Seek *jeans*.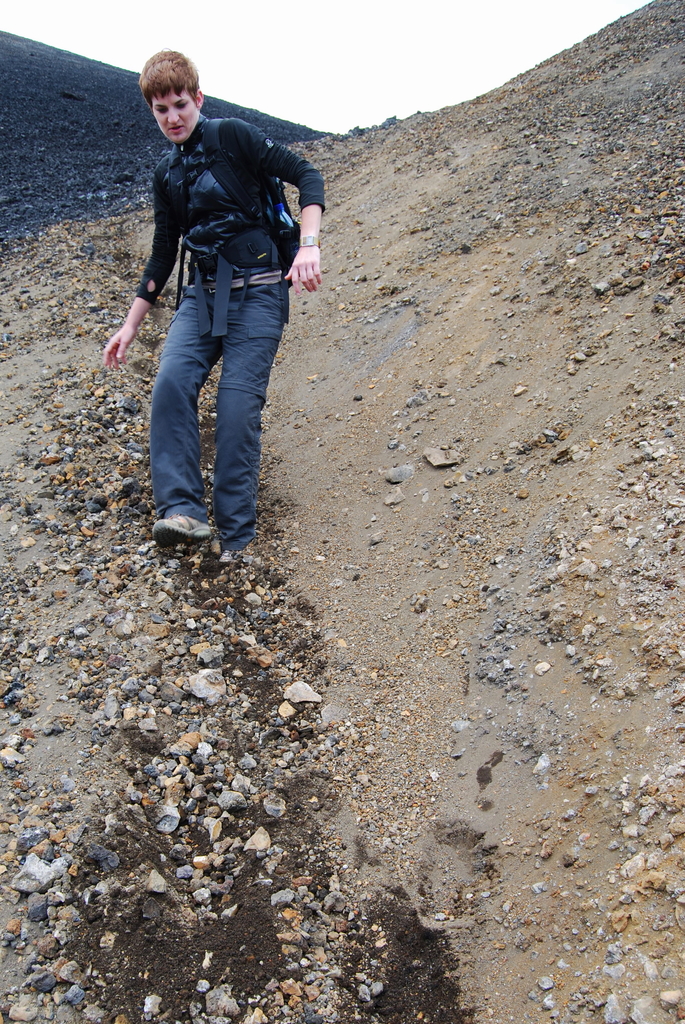
{"left": 136, "top": 268, "right": 277, "bottom": 533}.
